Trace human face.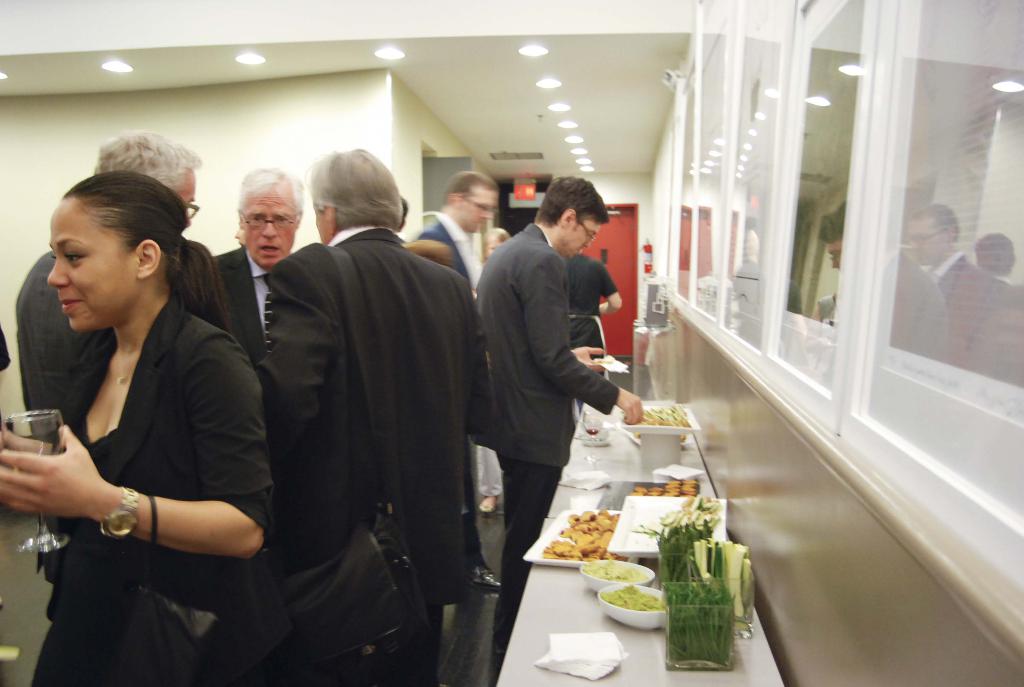
Traced to x1=458, y1=187, x2=496, y2=228.
